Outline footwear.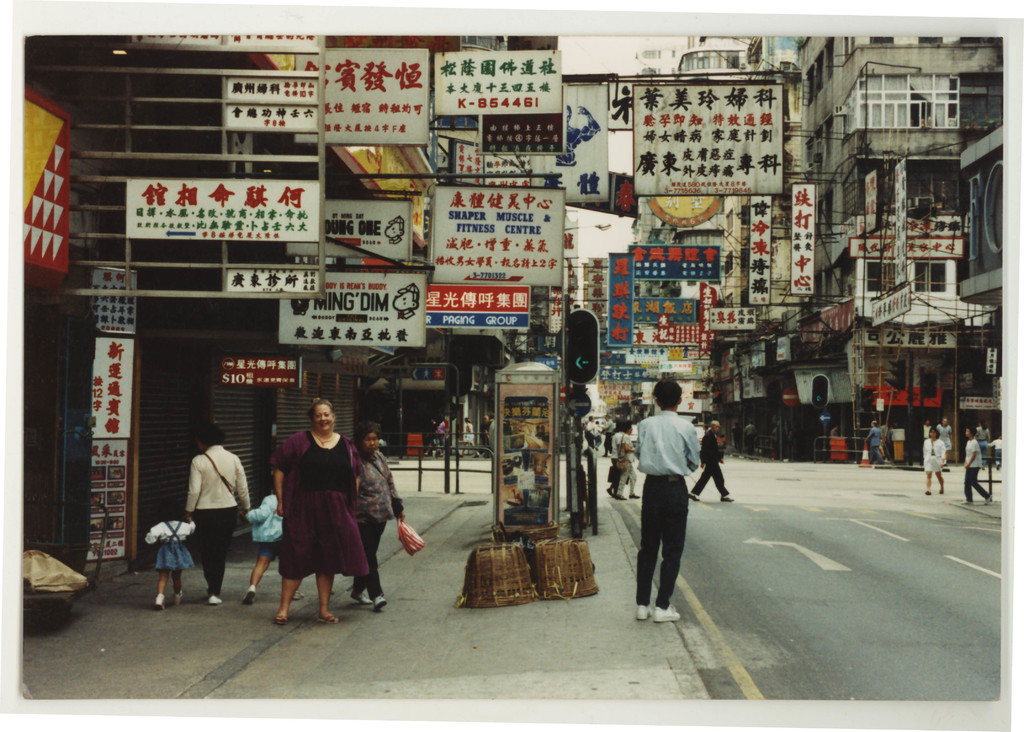
Outline: [left=630, top=494, right=642, bottom=498].
